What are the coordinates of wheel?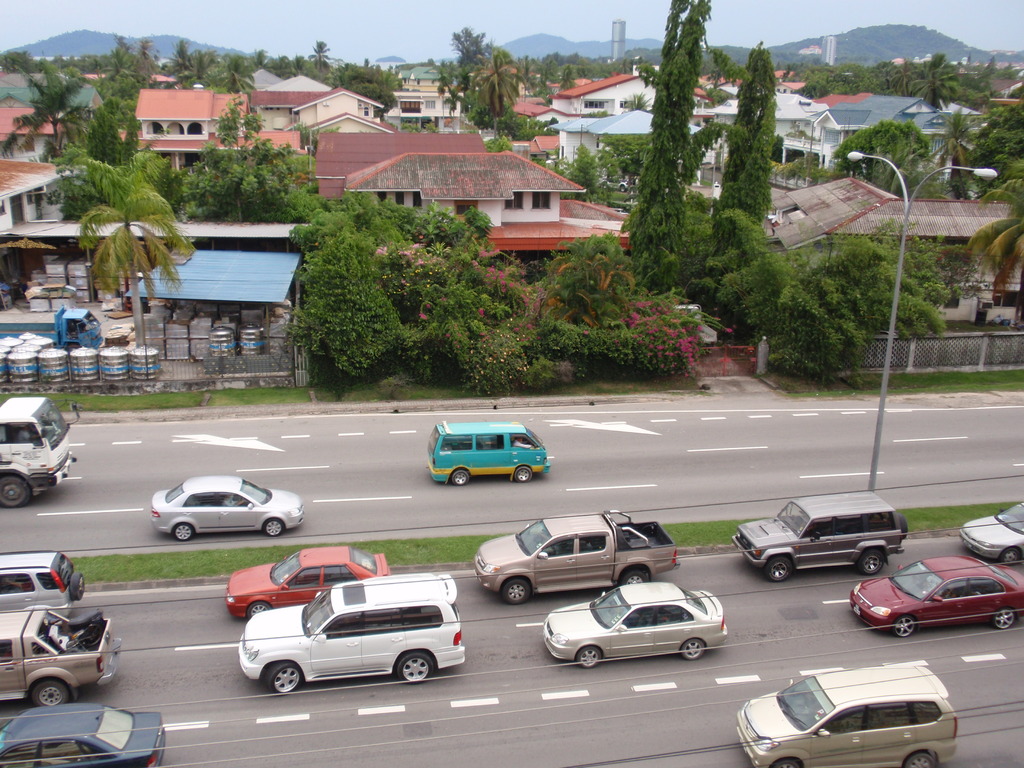
detection(401, 659, 436, 685).
